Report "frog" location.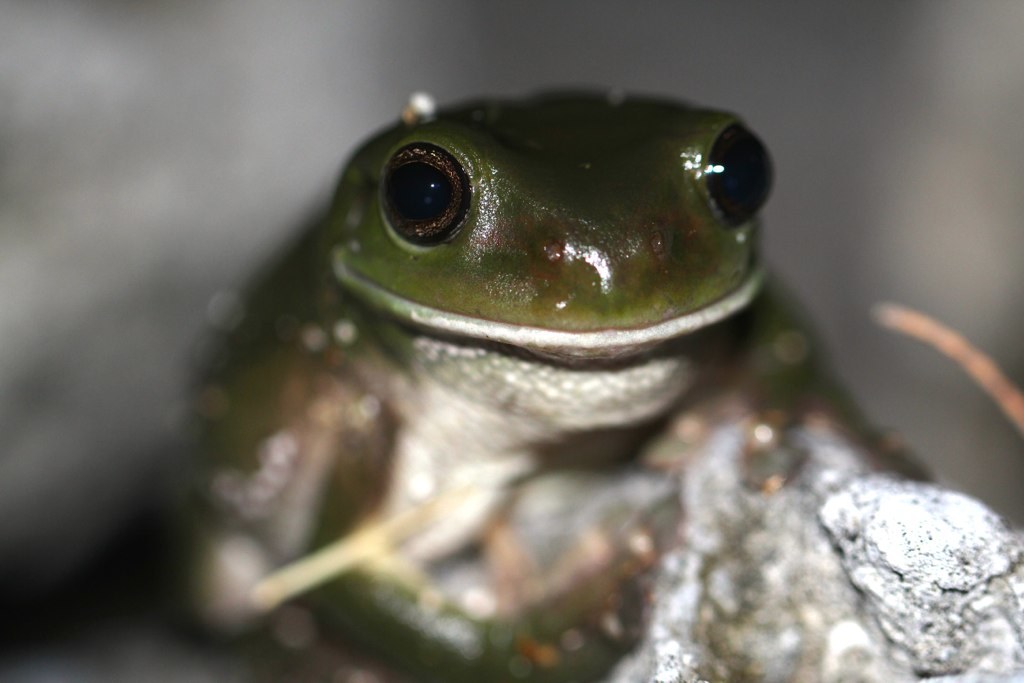
Report: crop(158, 86, 930, 682).
